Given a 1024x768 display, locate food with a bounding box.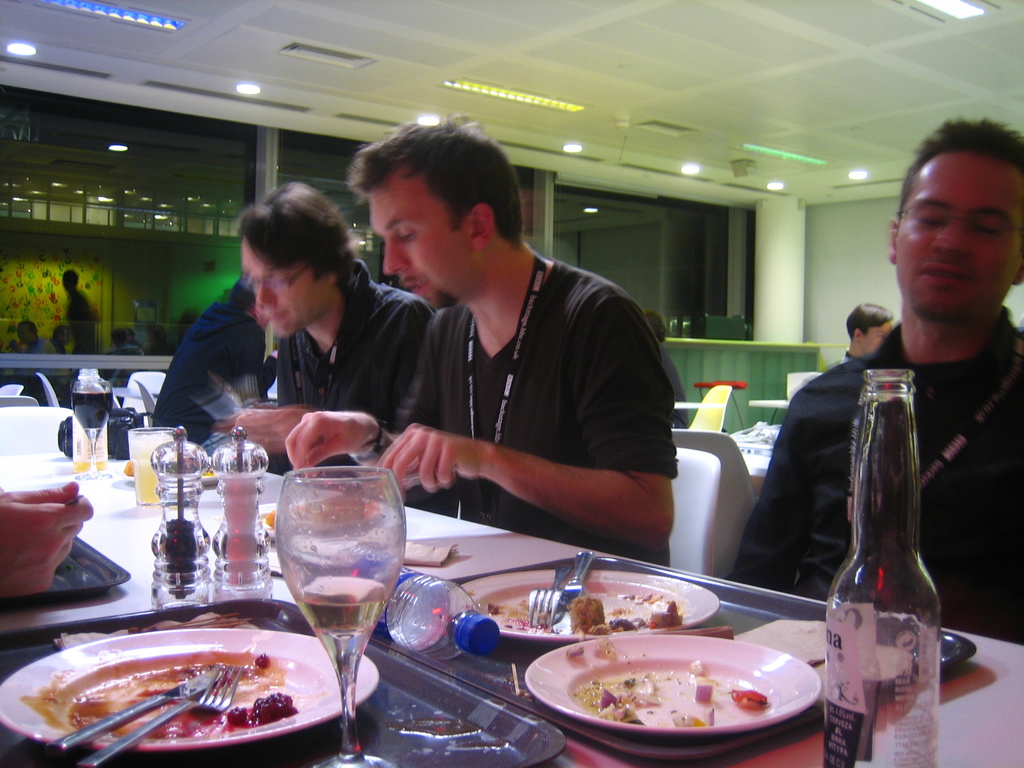
Located: locate(575, 658, 772, 732).
